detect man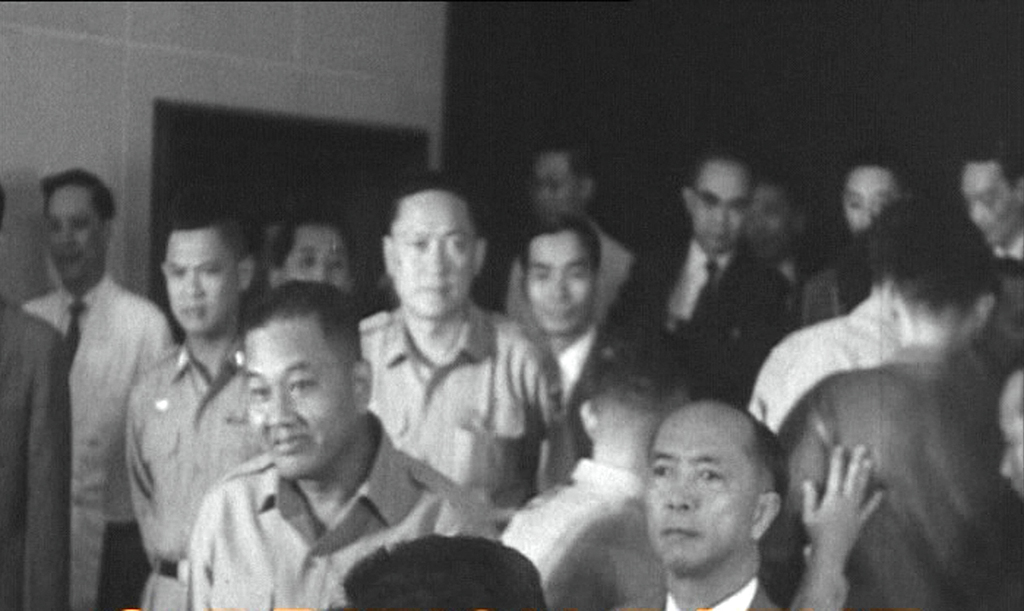
(748, 200, 917, 440)
